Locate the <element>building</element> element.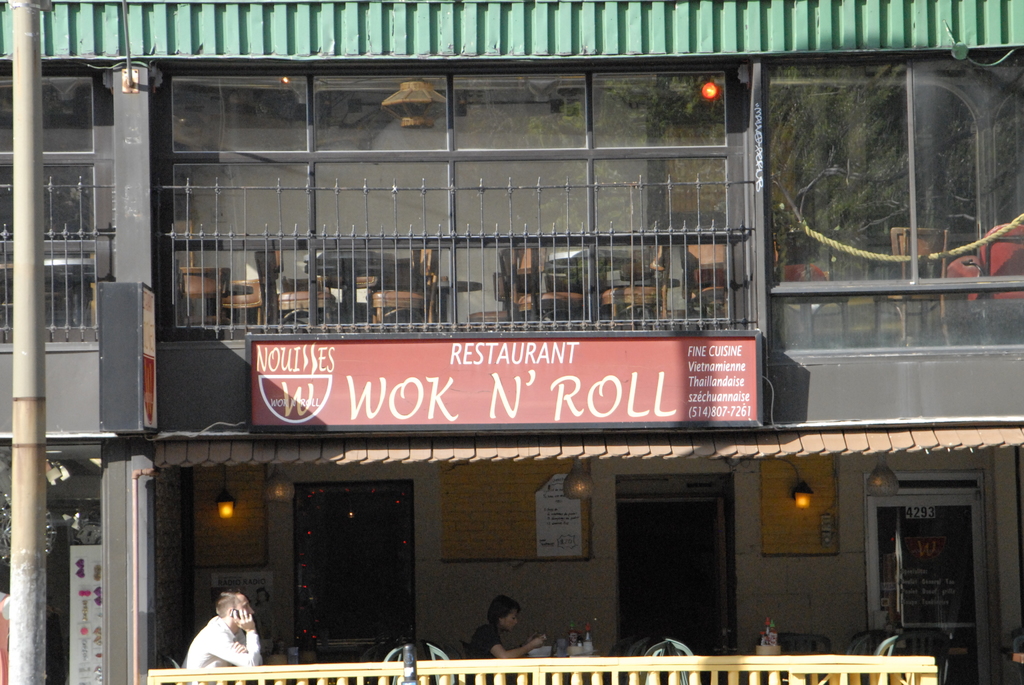
Element bbox: 0:0:1023:684.
